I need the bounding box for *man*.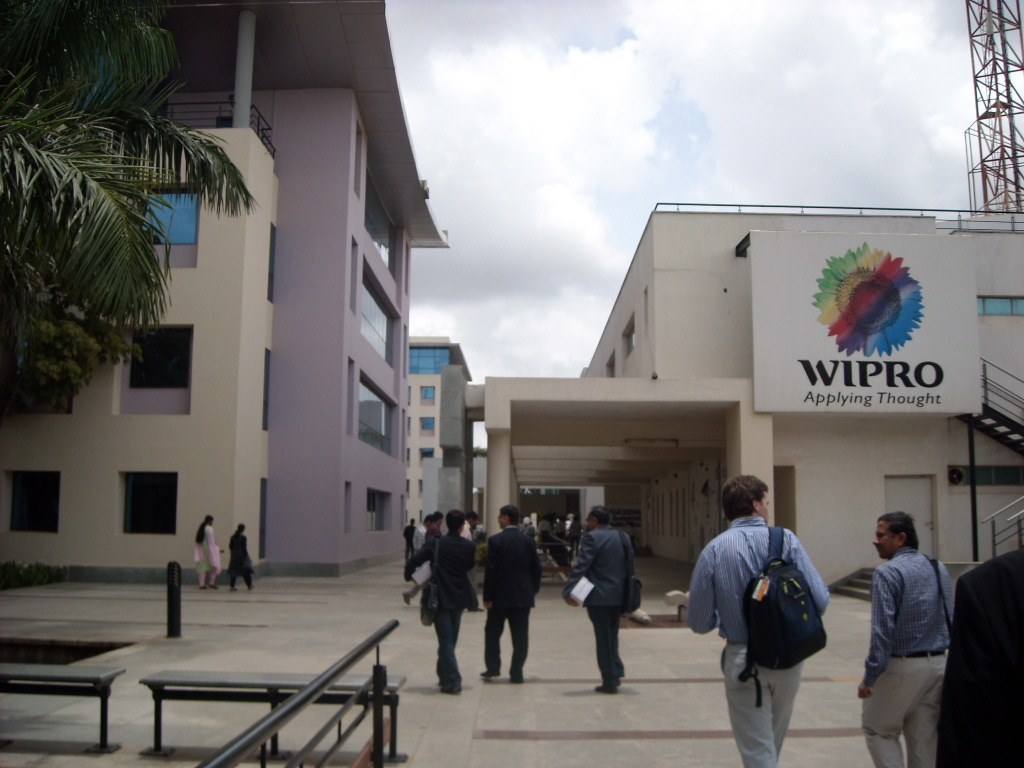
Here it is: 452, 513, 483, 611.
